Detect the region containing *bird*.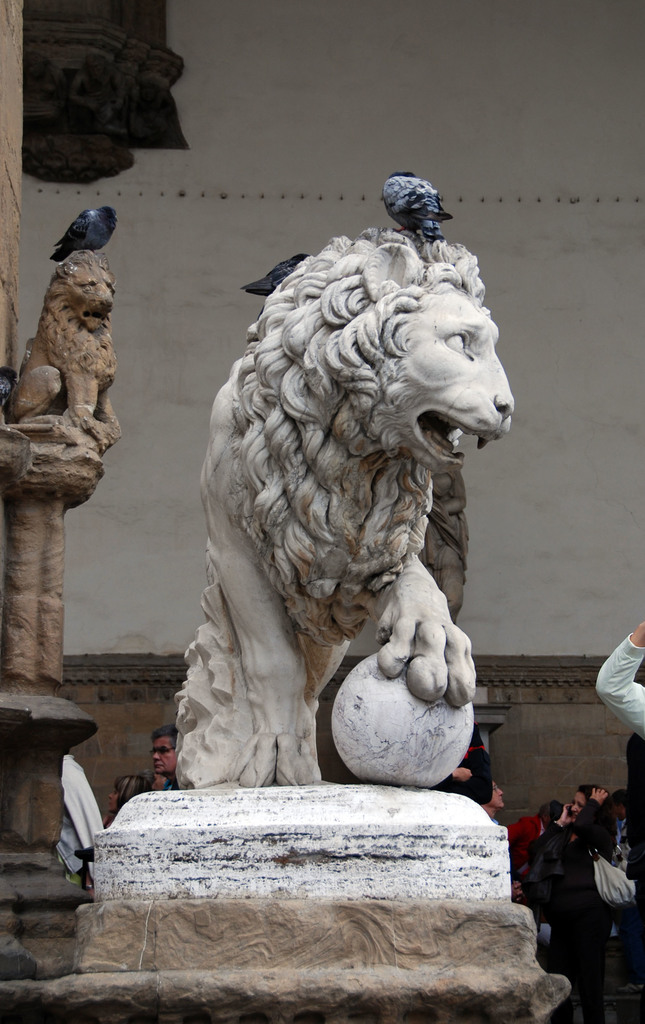
bbox=[242, 243, 324, 312].
